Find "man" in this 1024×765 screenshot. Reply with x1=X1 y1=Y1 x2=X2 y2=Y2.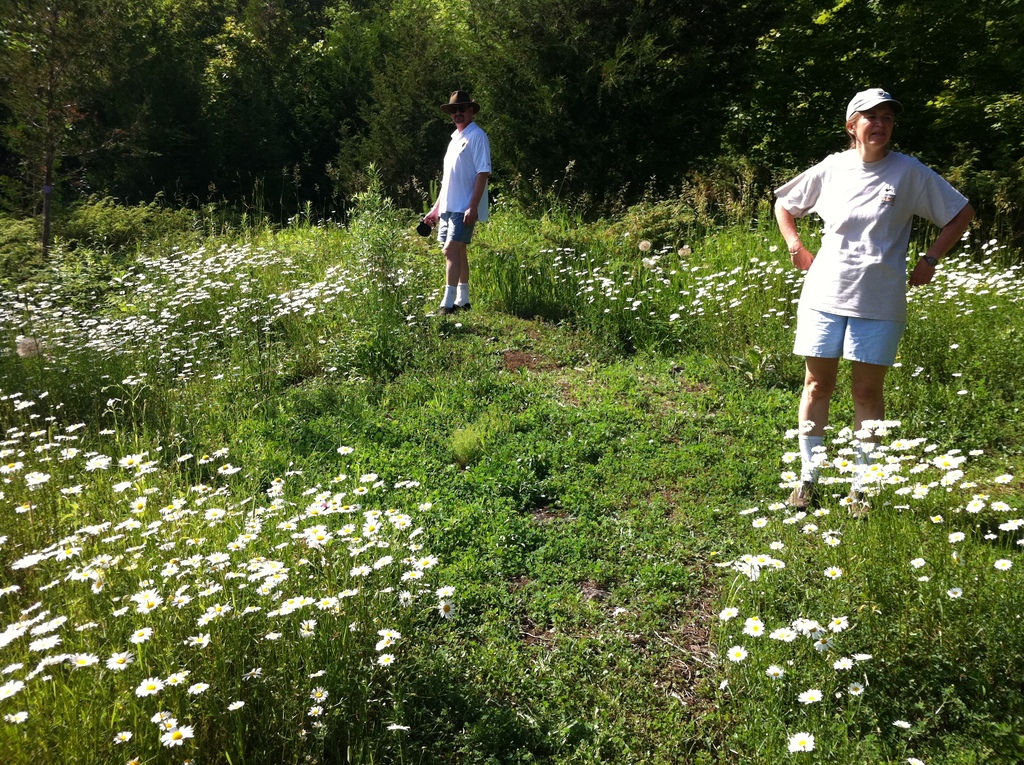
x1=419 y1=101 x2=504 y2=325.
